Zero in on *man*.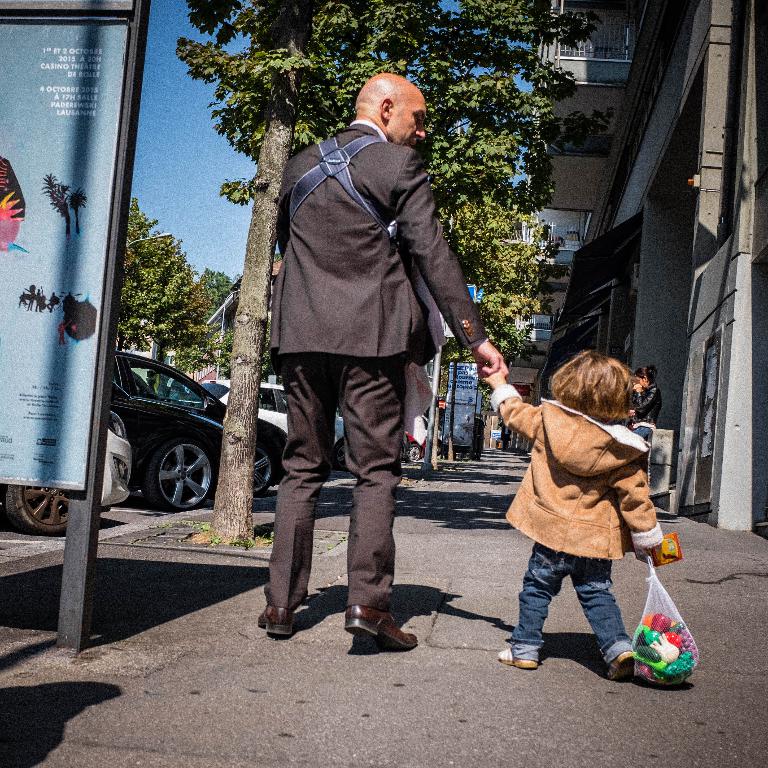
Zeroed in: 251/67/477/650.
